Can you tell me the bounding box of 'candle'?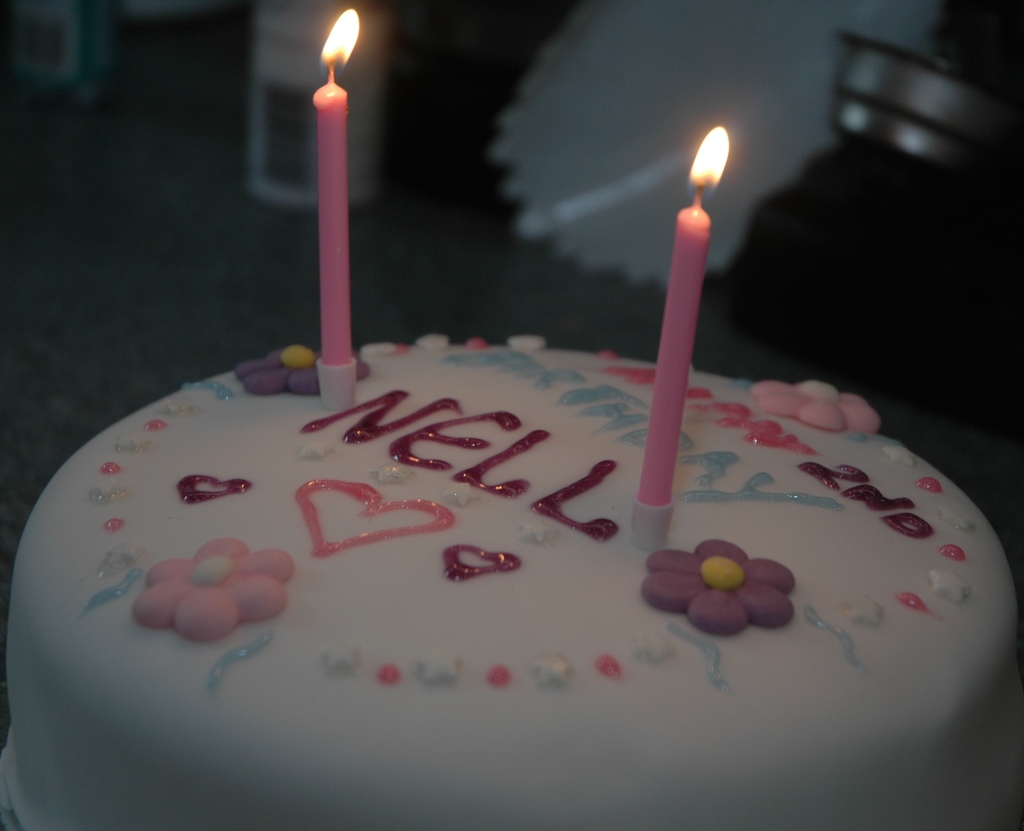
(316, 4, 356, 367).
